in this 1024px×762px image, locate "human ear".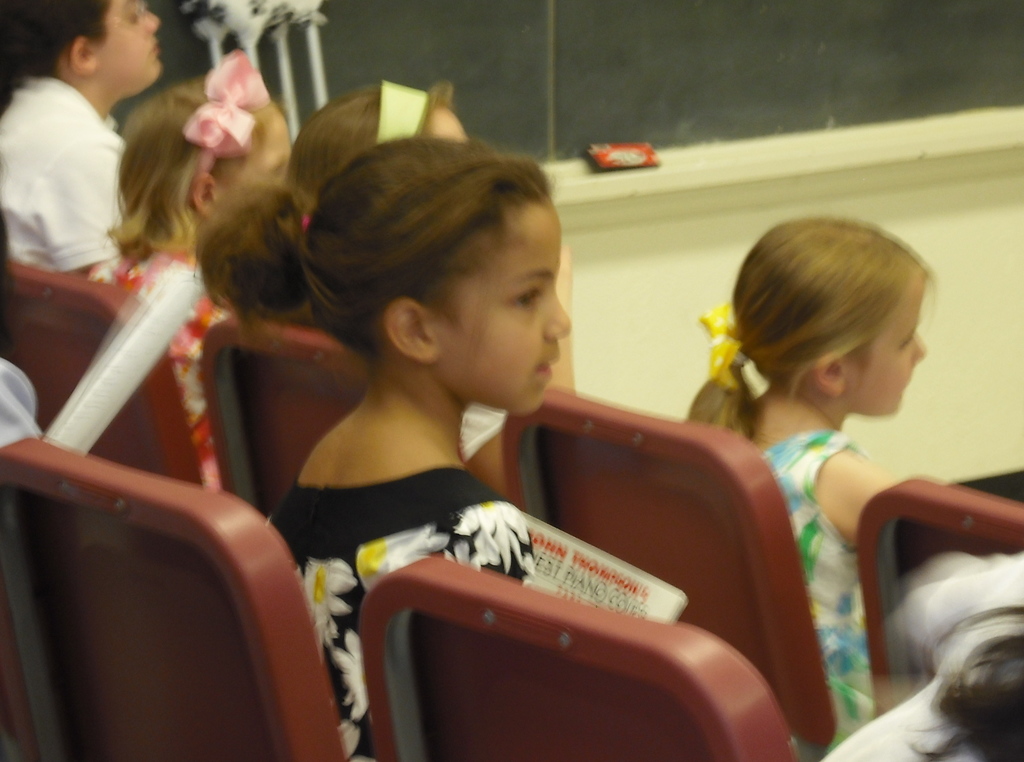
Bounding box: {"x1": 812, "y1": 353, "x2": 846, "y2": 398}.
